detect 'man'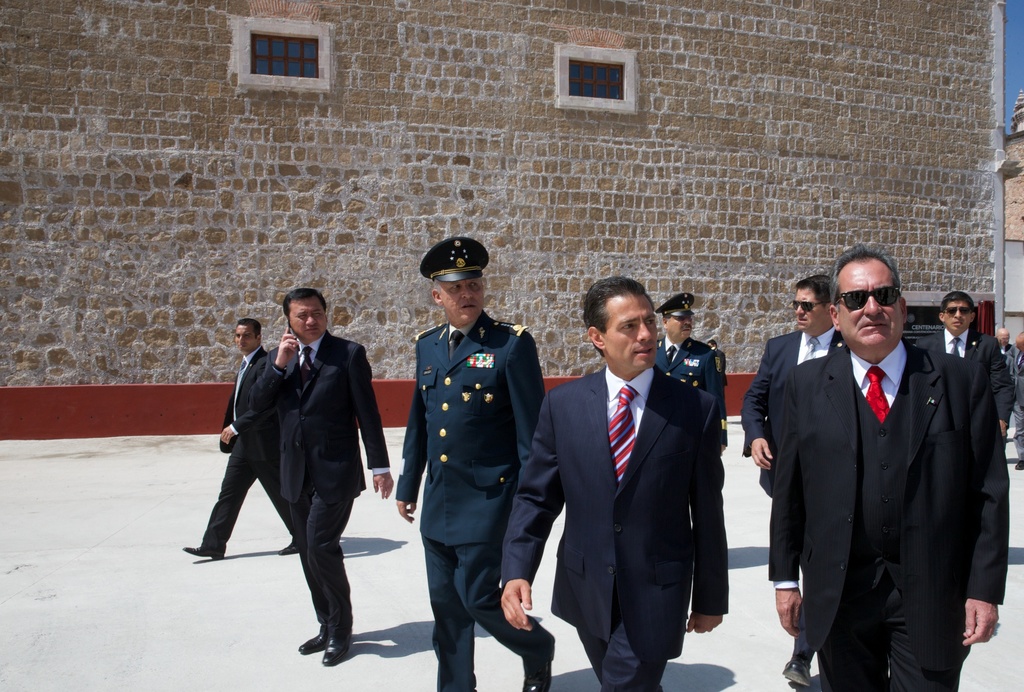
766 240 1012 691
